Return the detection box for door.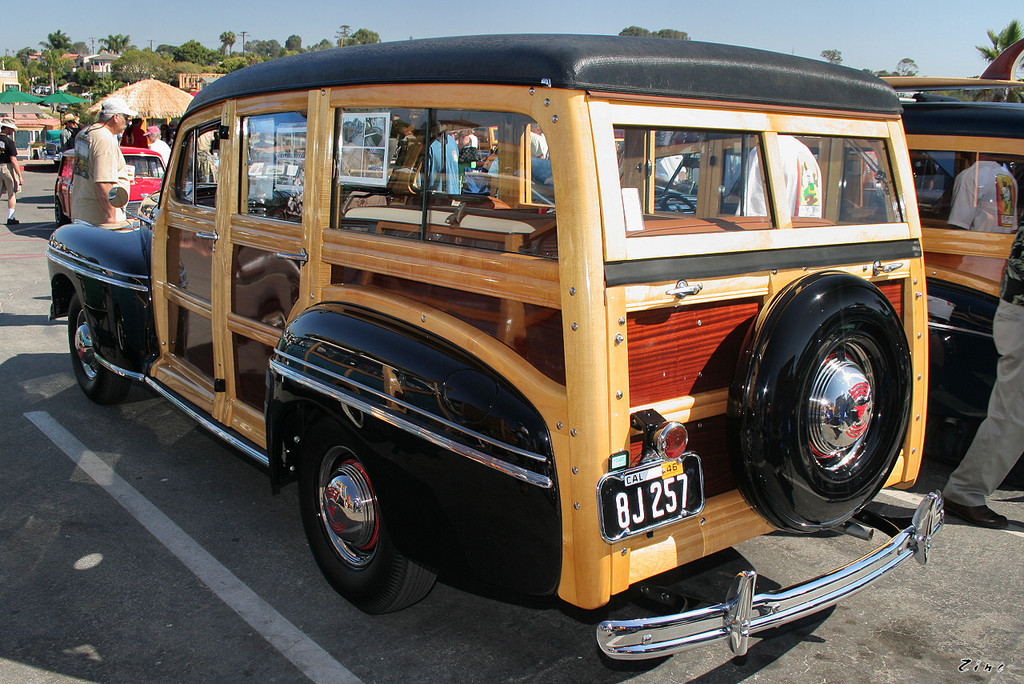
{"left": 586, "top": 88, "right": 811, "bottom": 553}.
